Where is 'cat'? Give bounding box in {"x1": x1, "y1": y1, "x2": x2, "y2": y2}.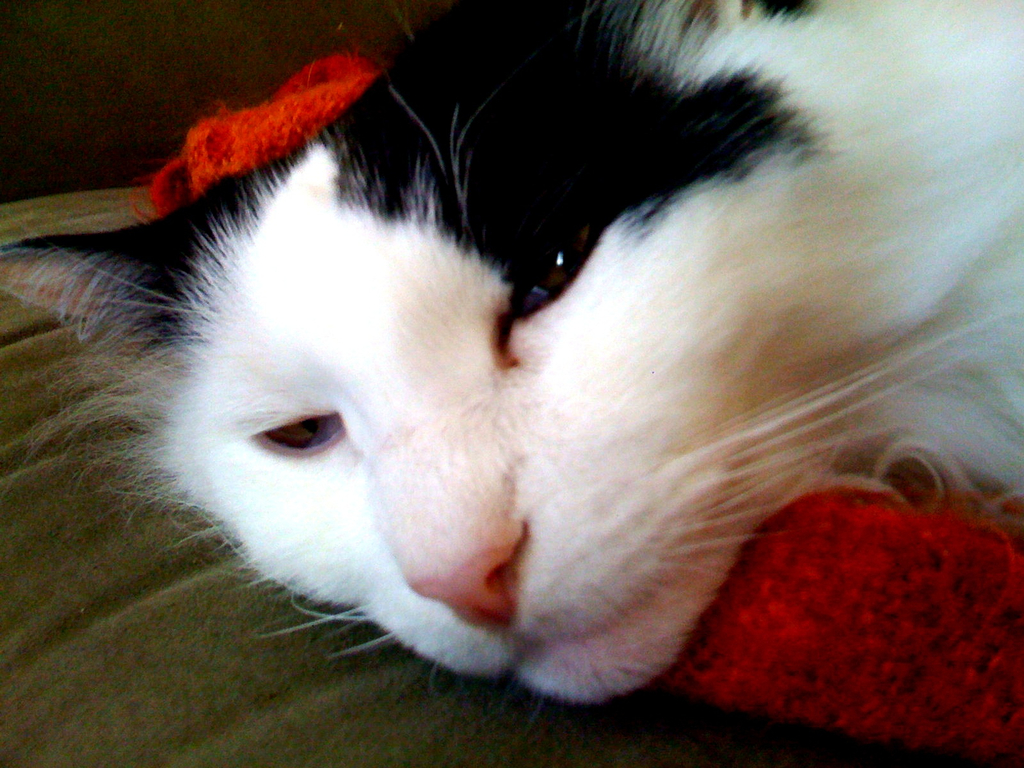
{"x1": 0, "y1": 0, "x2": 1022, "y2": 696}.
